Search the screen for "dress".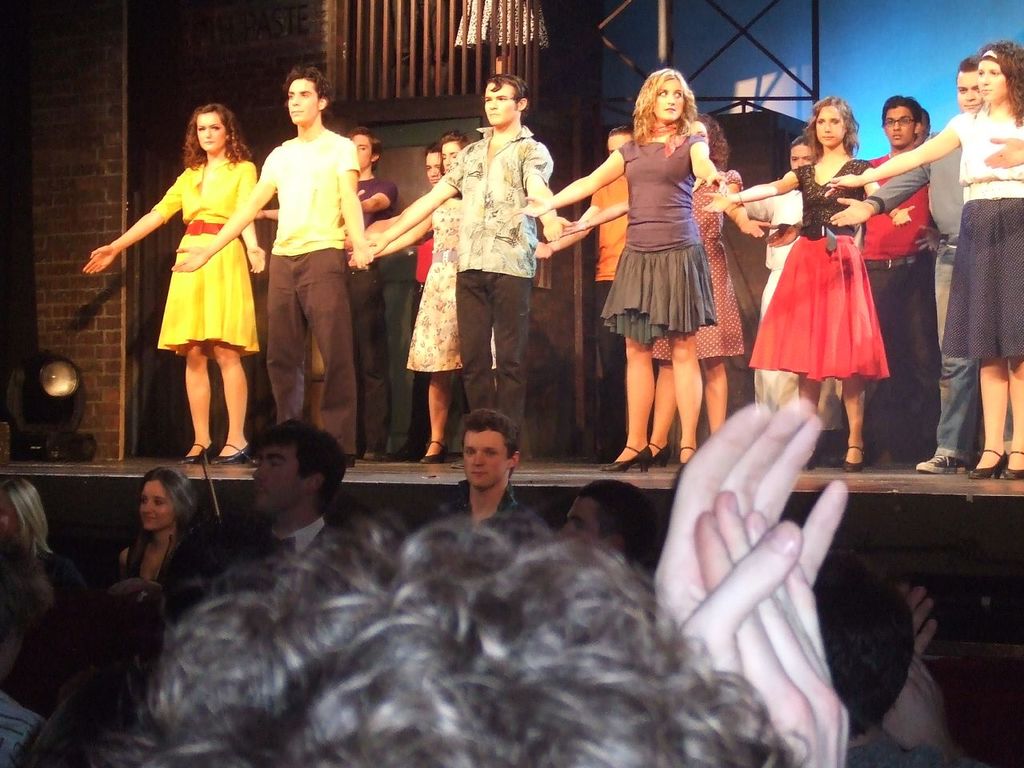
Found at detection(148, 160, 259, 358).
